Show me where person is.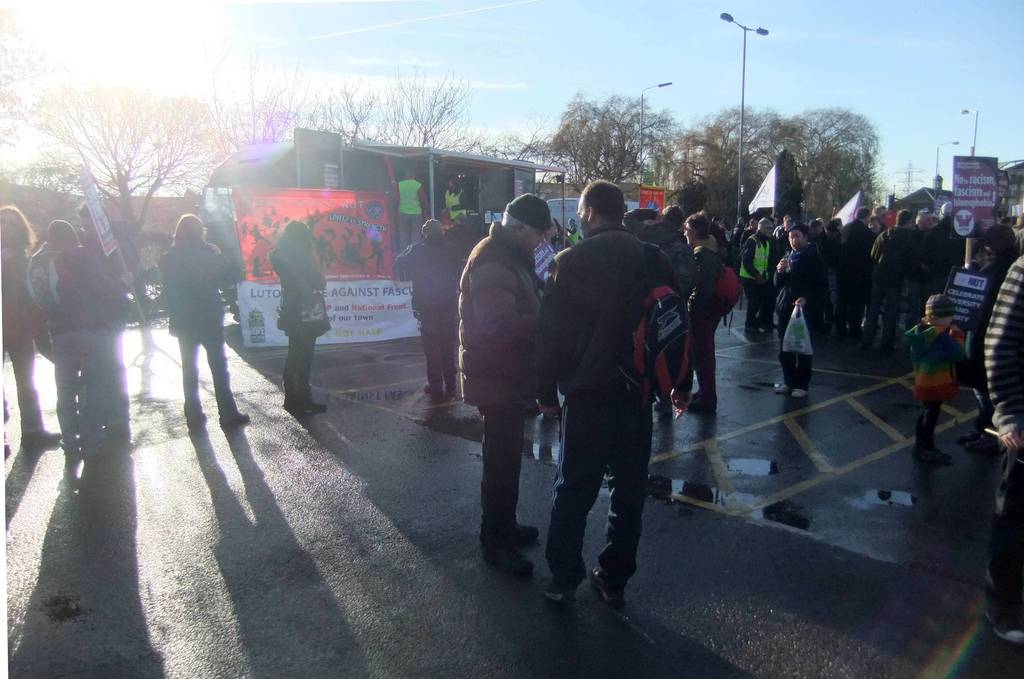
person is at left=0, top=207, right=63, bottom=450.
